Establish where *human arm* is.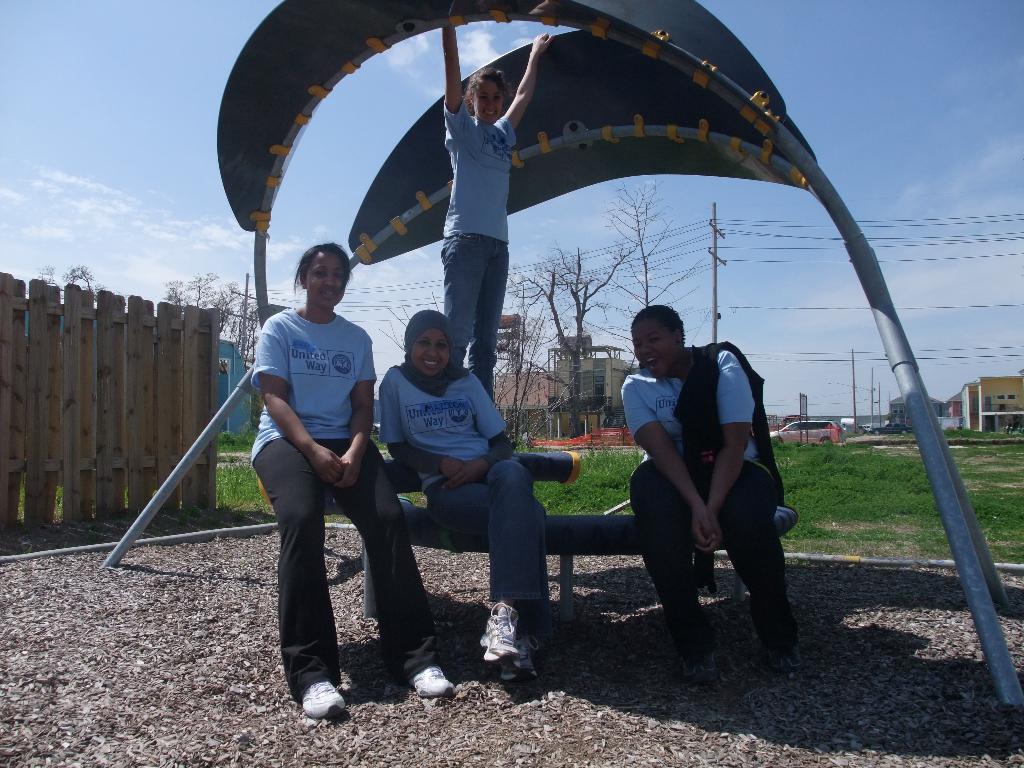
Established at 459,368,515,483.
